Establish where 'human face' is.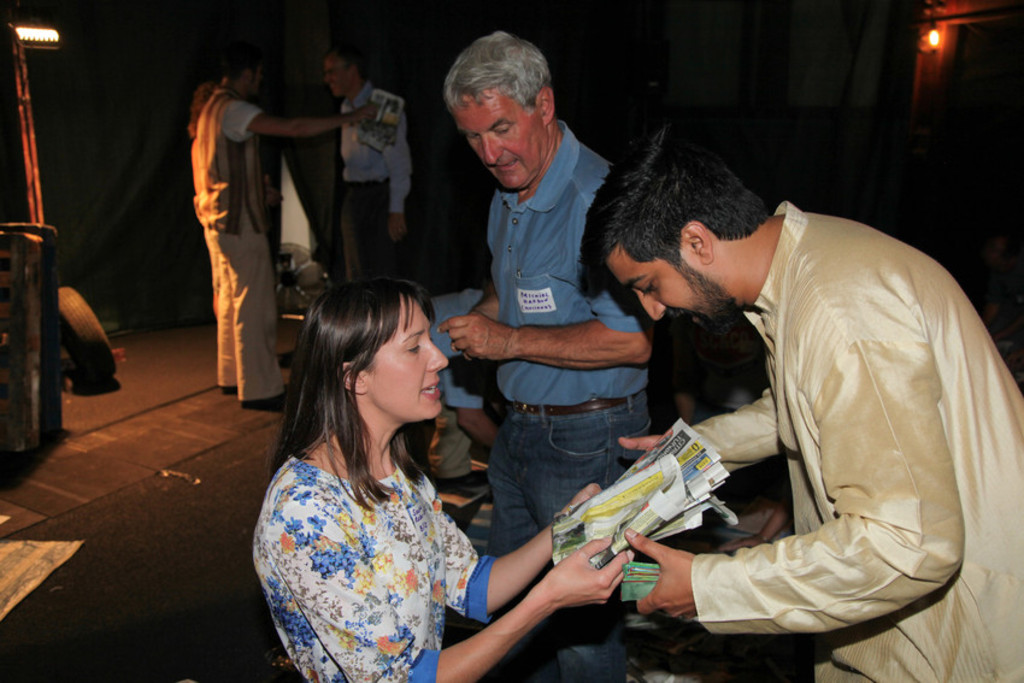
Established at [369,298,448,419].
